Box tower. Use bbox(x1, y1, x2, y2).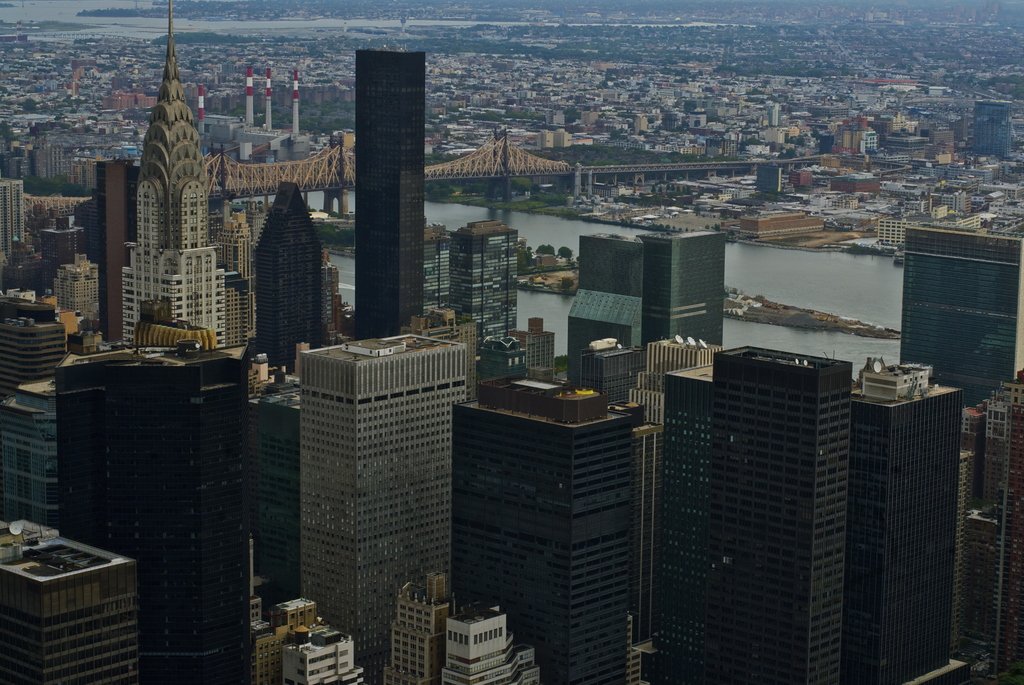
bbox(94, 147, 136, 343).
